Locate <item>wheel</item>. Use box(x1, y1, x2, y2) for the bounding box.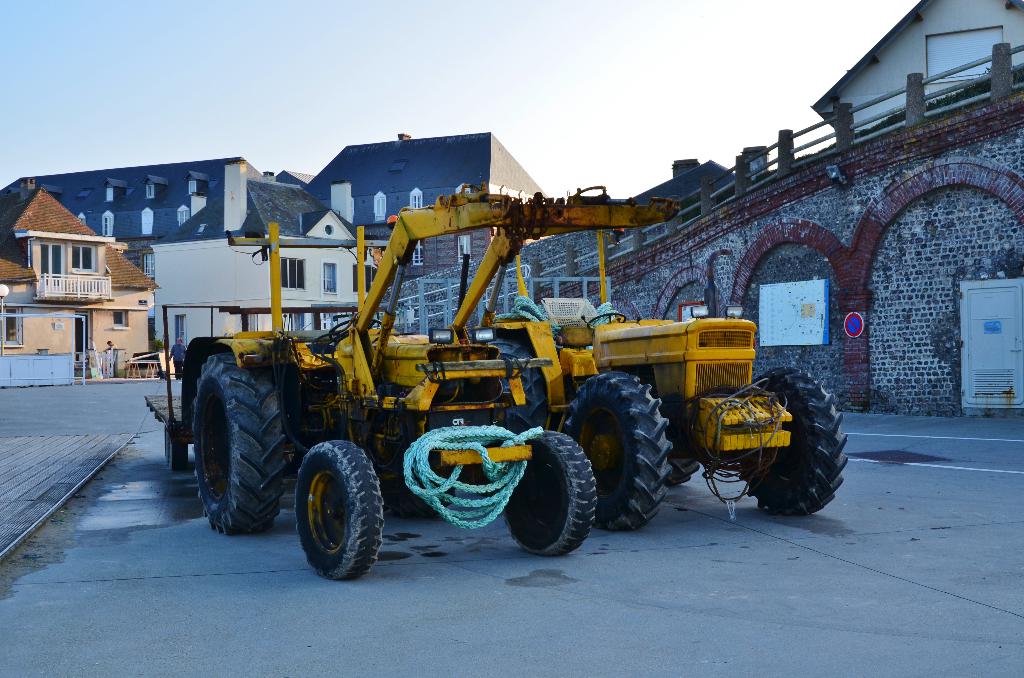
box(748, 366, 845, 518).
